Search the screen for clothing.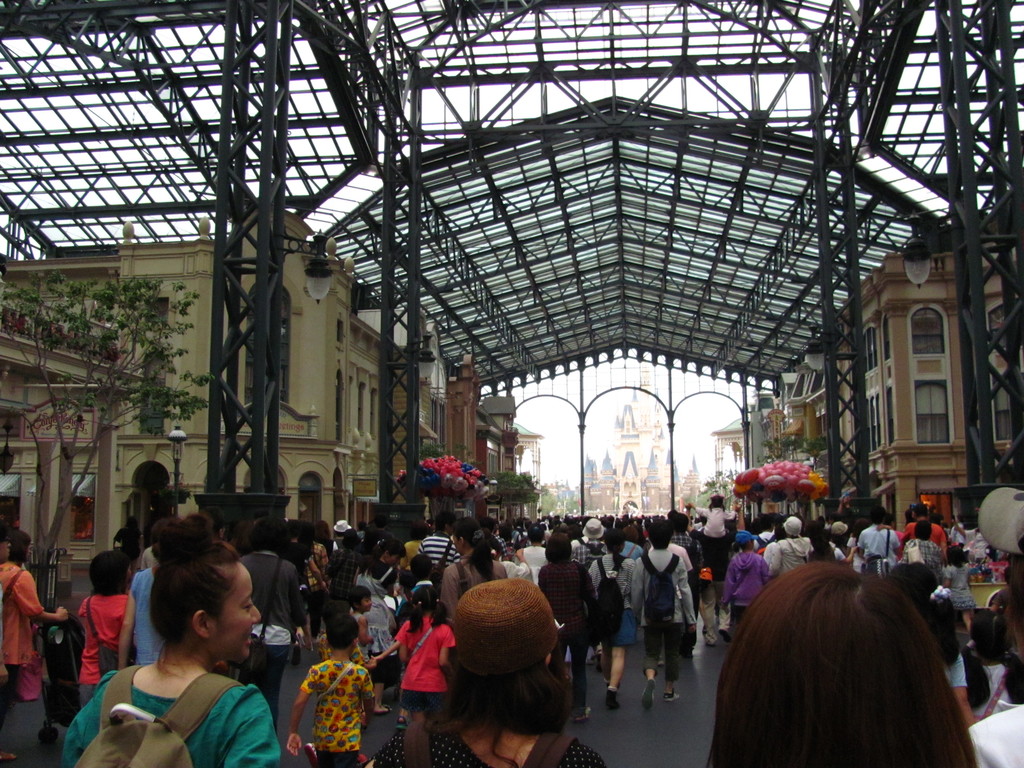
Found at region(634, 546, 697, 627).
